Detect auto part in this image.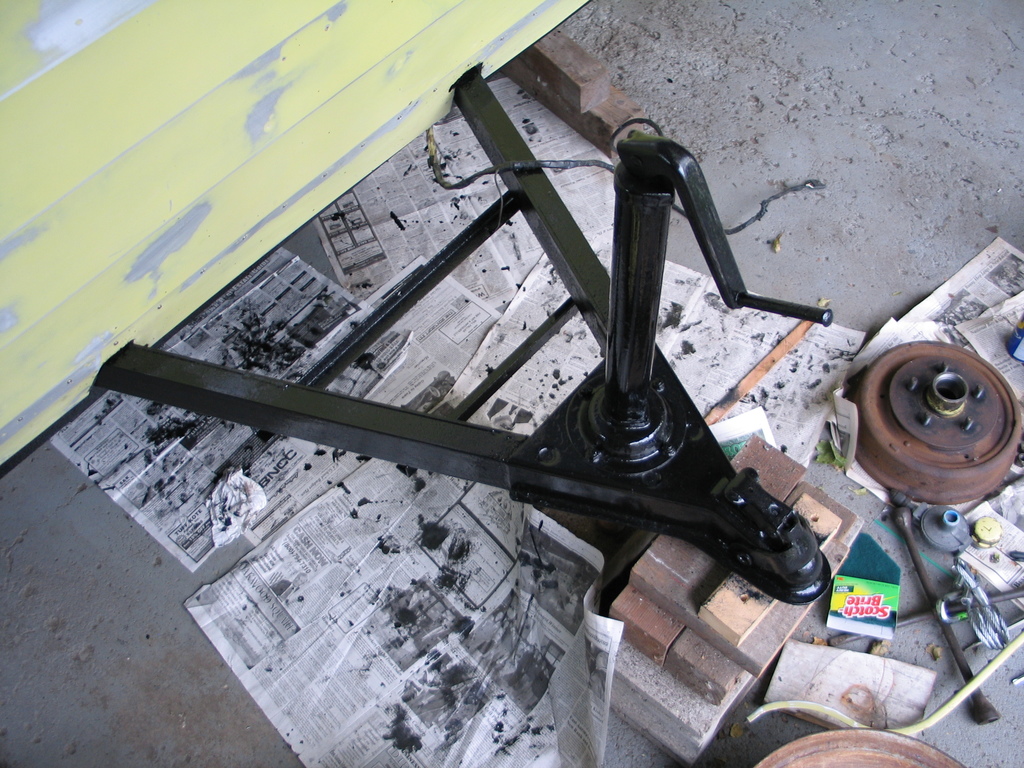
Detection: <region>86, 68, 824, 607</region>.
